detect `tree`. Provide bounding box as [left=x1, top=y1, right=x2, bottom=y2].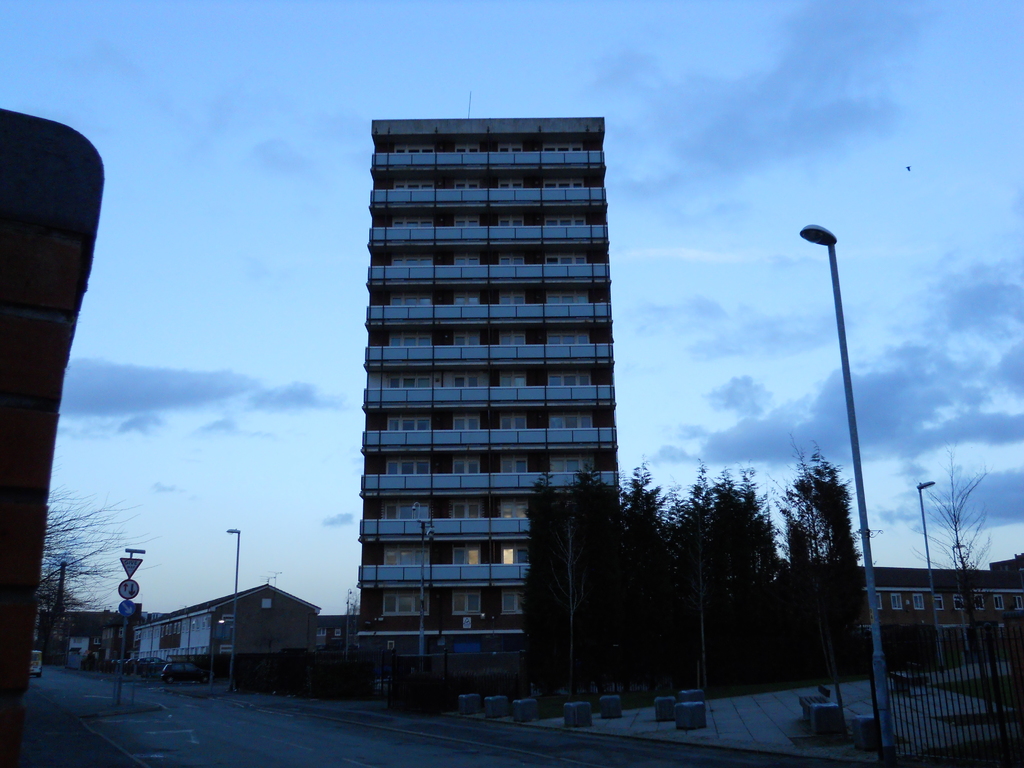
[left=797, top=435, right=877, bottom=674].
